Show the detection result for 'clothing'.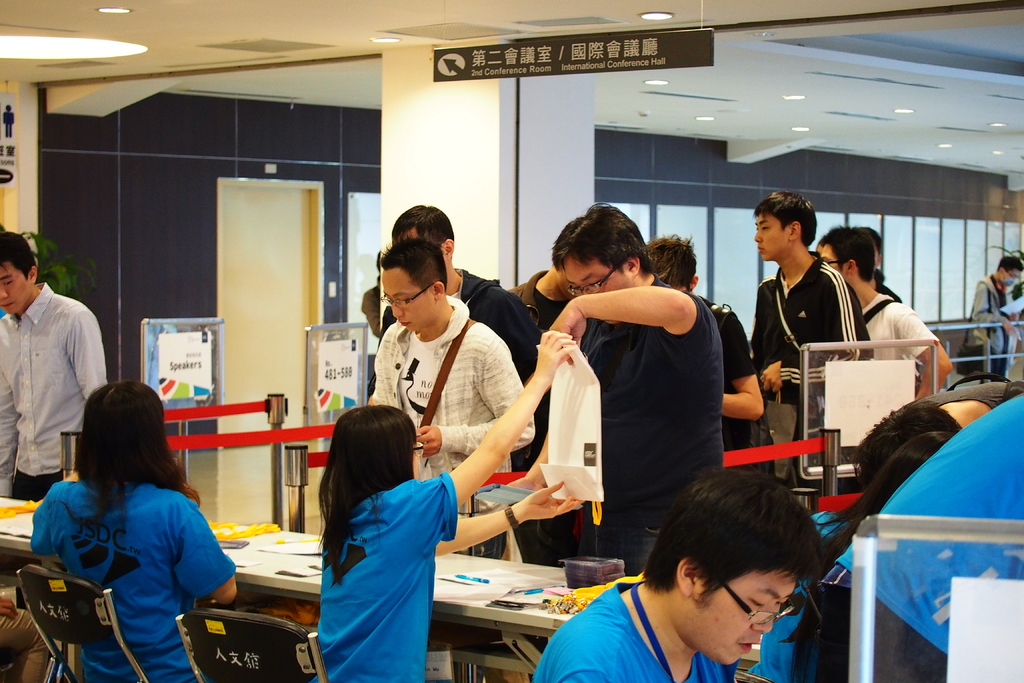
select_region(968, 273, 1016, 381).
